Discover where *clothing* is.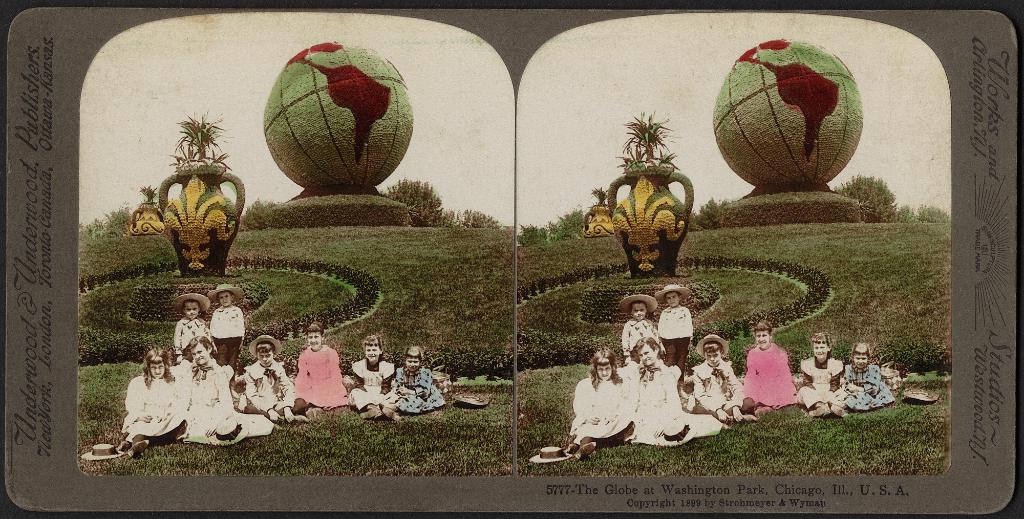
Discovered at <box>122,376,196,448</box>.
